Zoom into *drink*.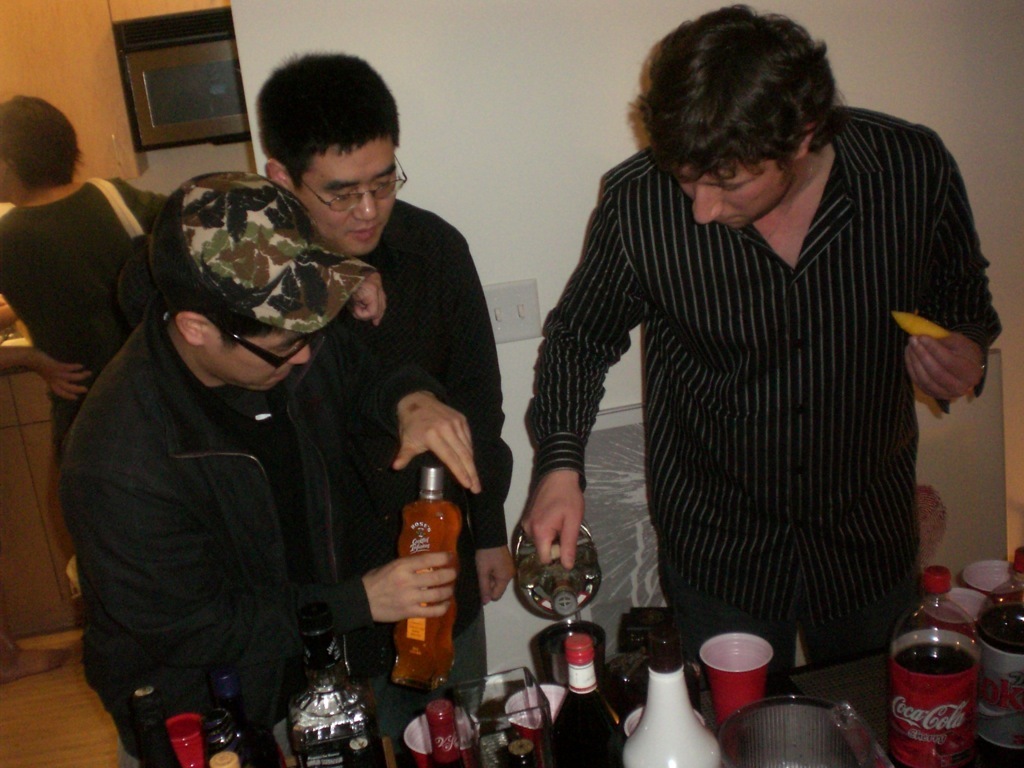
Zoom target: bbox=[892, 611, 987, 753].
